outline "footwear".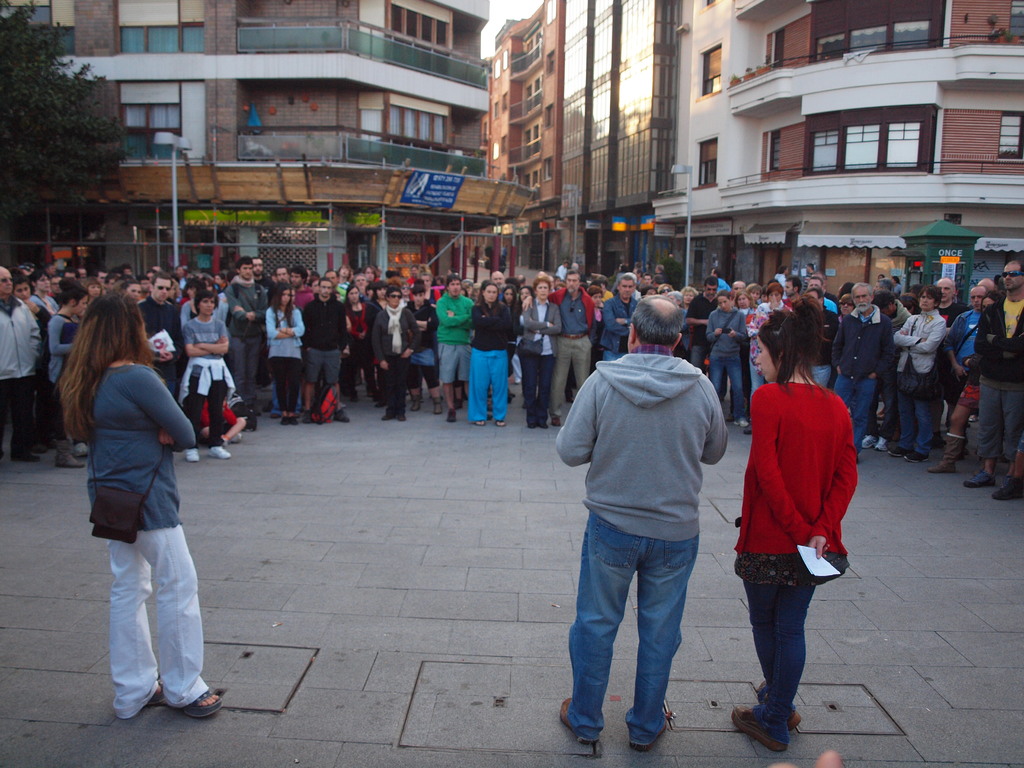
Outline: select_region(740, 422, 753, 435).
